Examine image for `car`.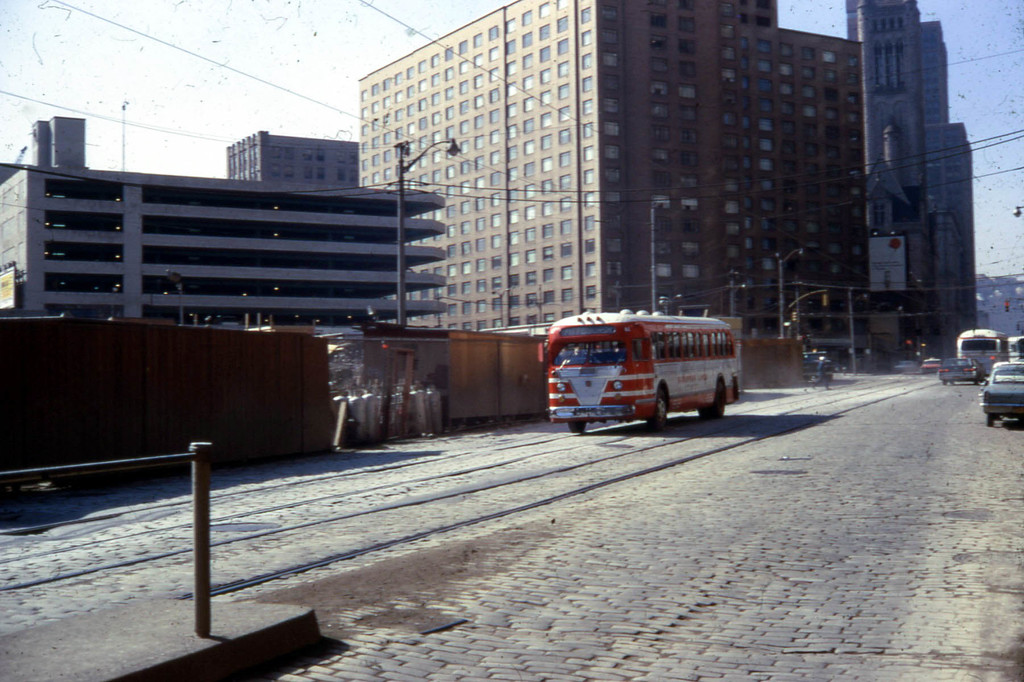
Examination result: select_region(936, 356, 986, 383).
